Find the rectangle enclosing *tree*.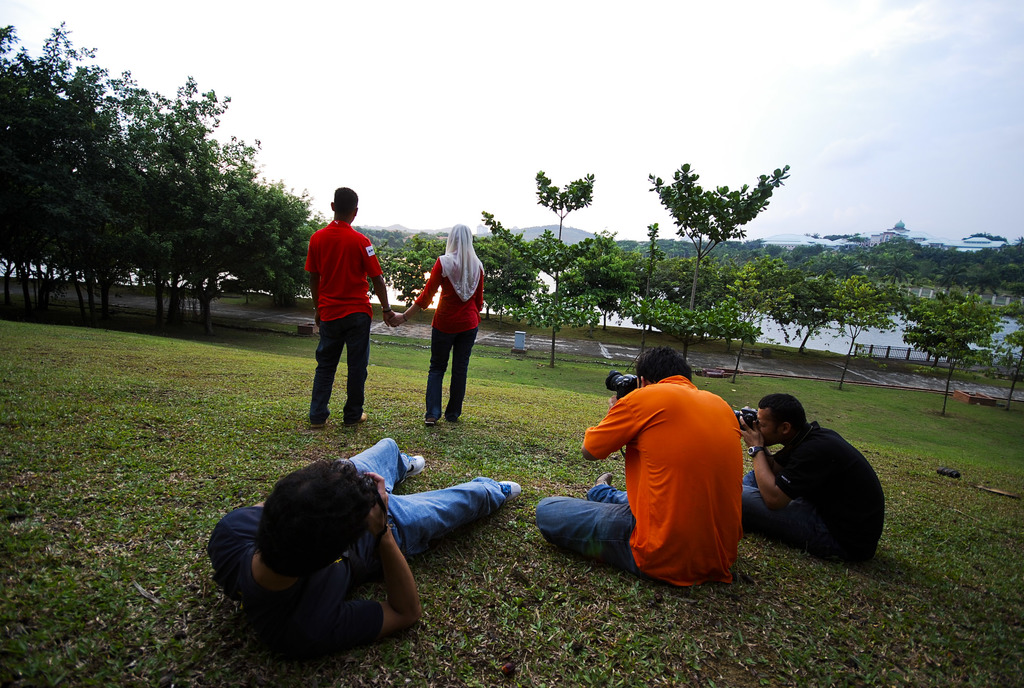
(830, 274, 906, 390).
